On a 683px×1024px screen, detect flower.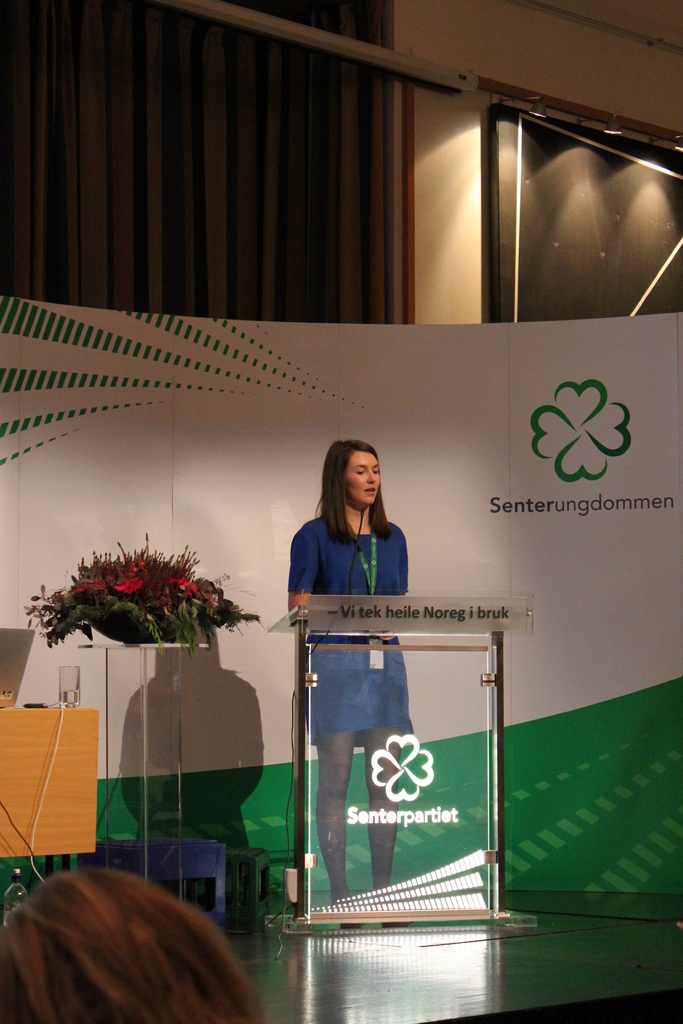
<region>21, 584, 76, 648</region>.
